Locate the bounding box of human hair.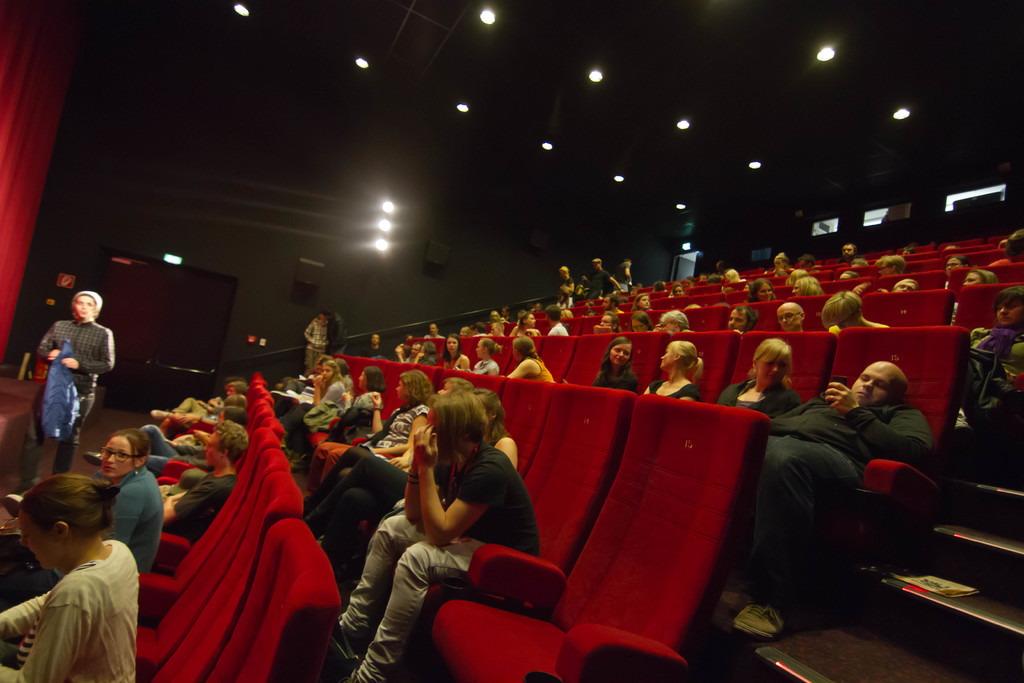
Bounding box: box(440, 333, 462, 362).
